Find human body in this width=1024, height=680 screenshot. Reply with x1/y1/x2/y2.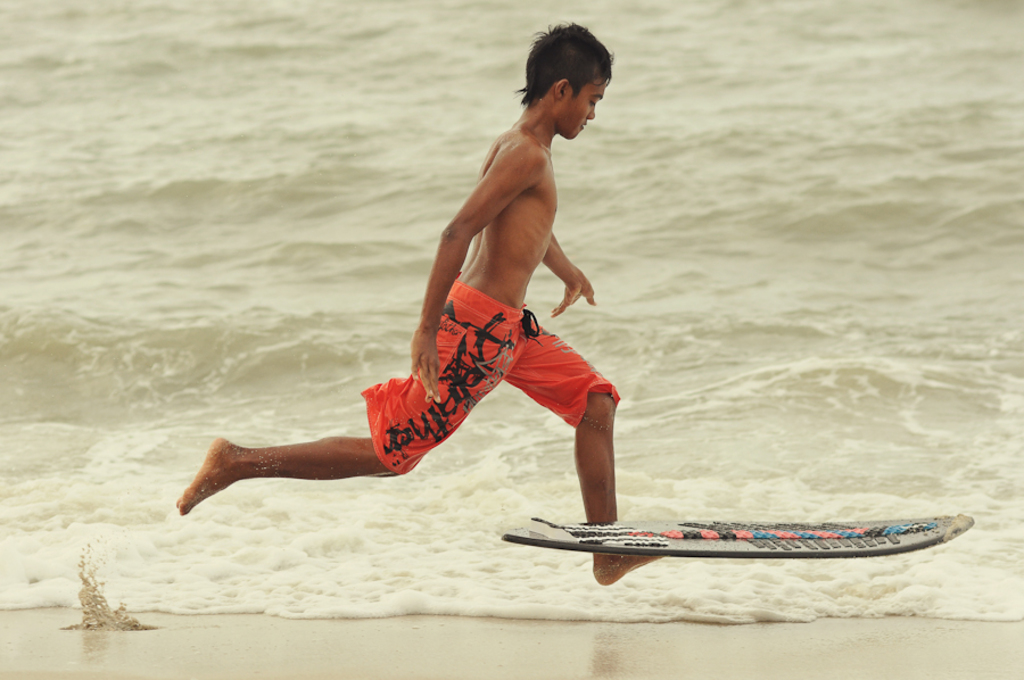
269/44/625/549.
